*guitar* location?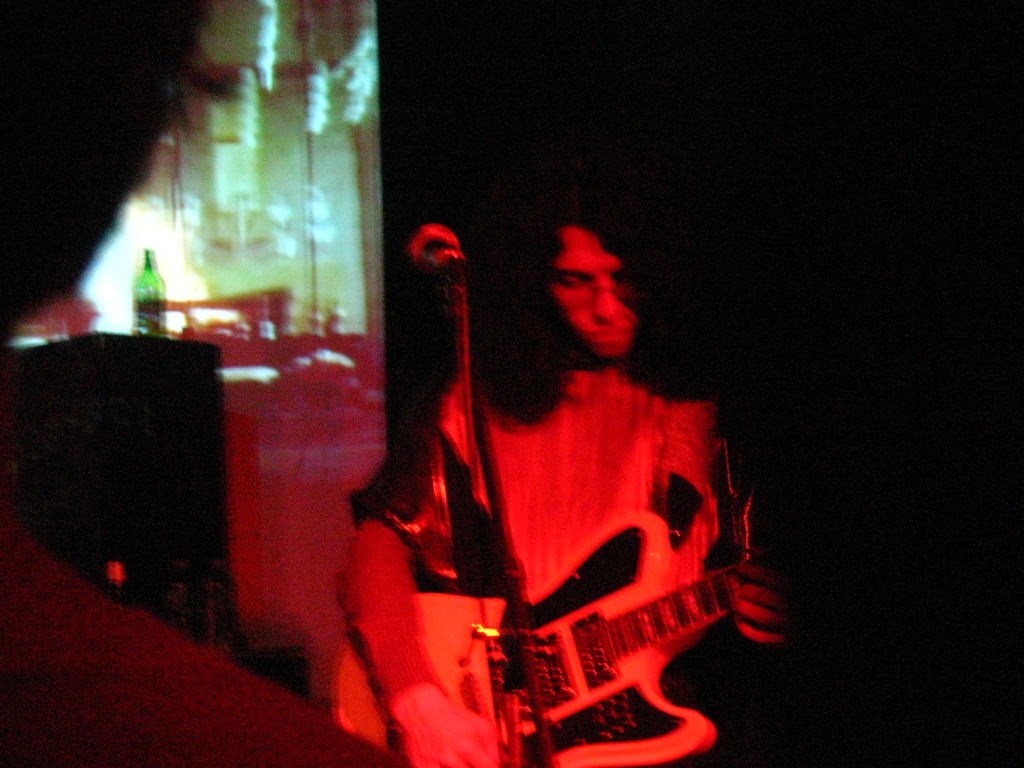
bbox=(333, 557, 768, 767)
